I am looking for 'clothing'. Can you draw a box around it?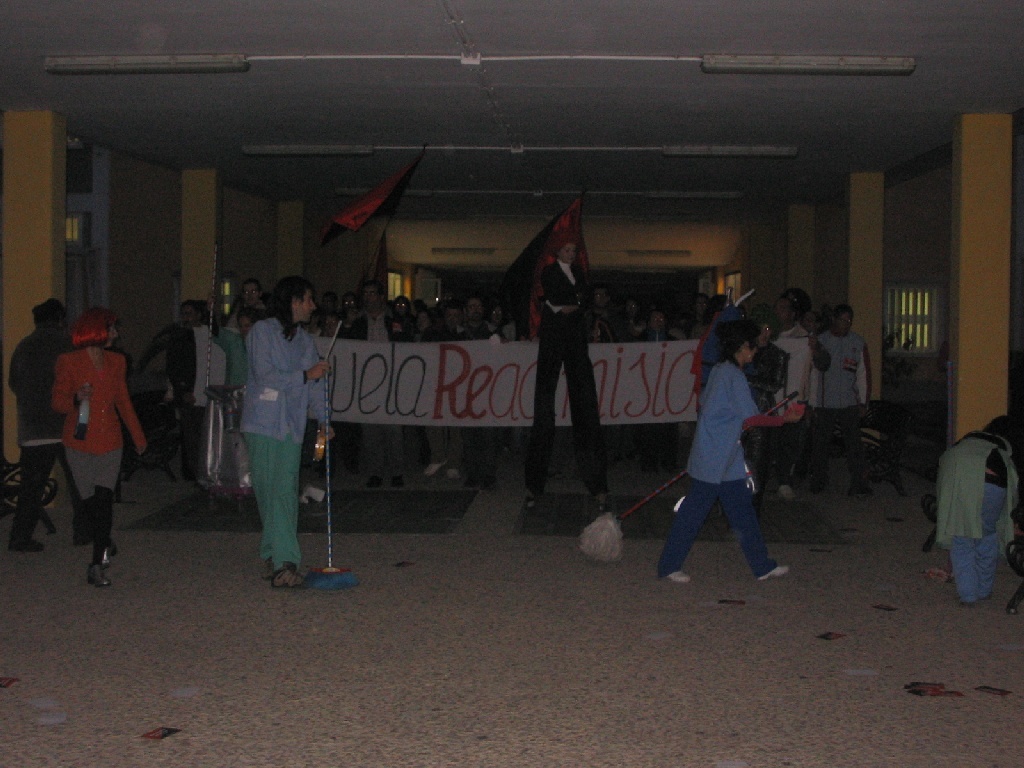
Sure, the bounding box is <region>818, 332, 875, 419</region>.
